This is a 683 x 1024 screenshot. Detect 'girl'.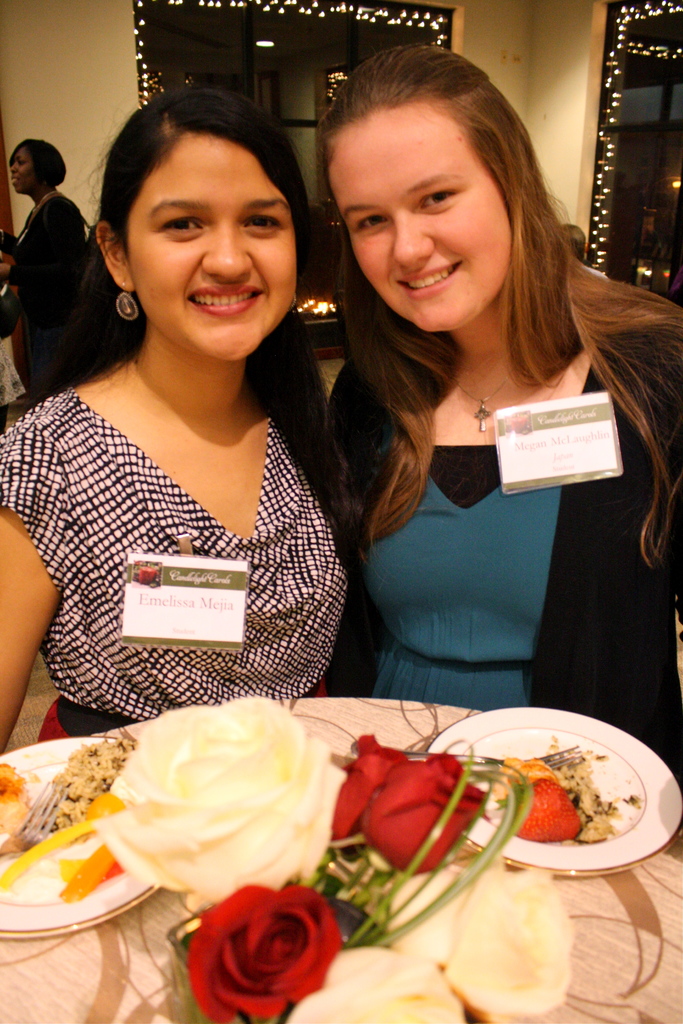
x1=0, y1=83, x2=375, y2=741.
